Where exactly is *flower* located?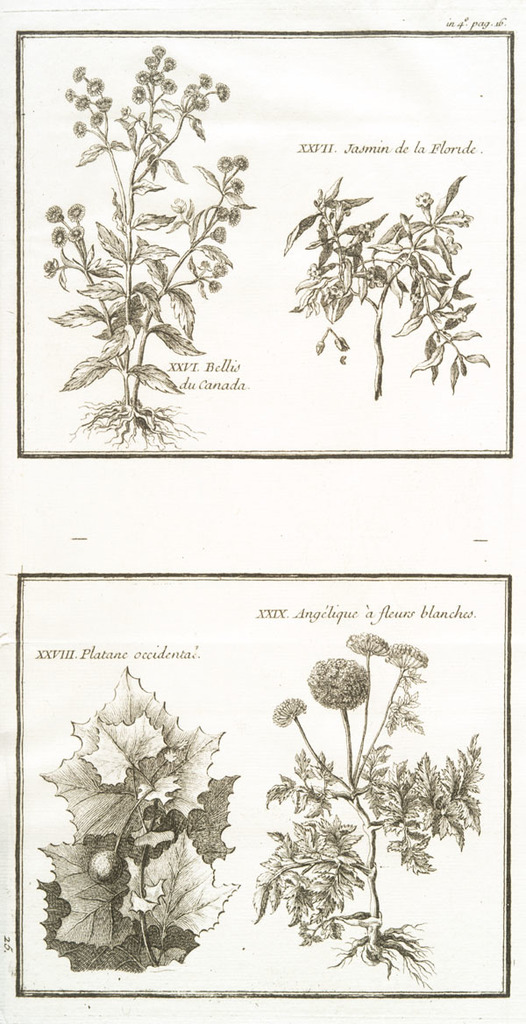
Its bounding box is region(190, 93, 207, 109).
